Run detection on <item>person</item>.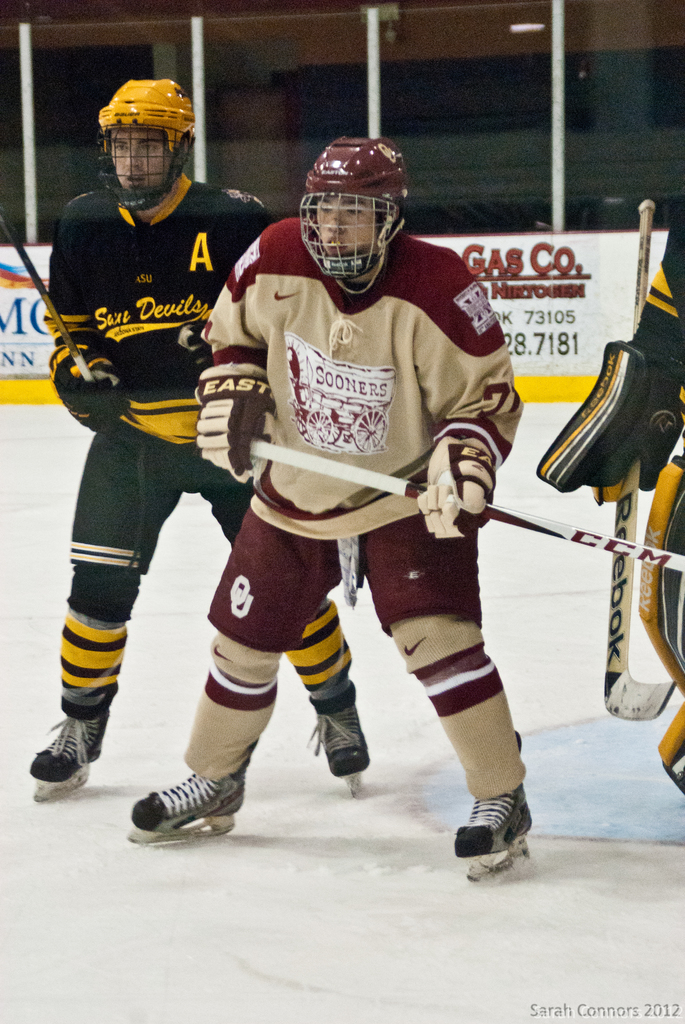
Result: 21:84:369:799.
